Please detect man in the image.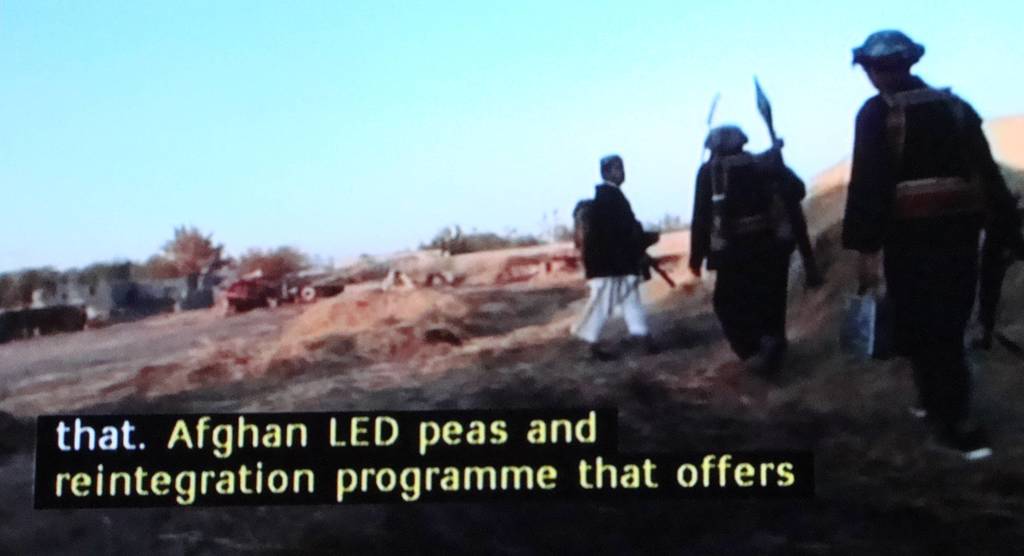
829 17 1012 452.
